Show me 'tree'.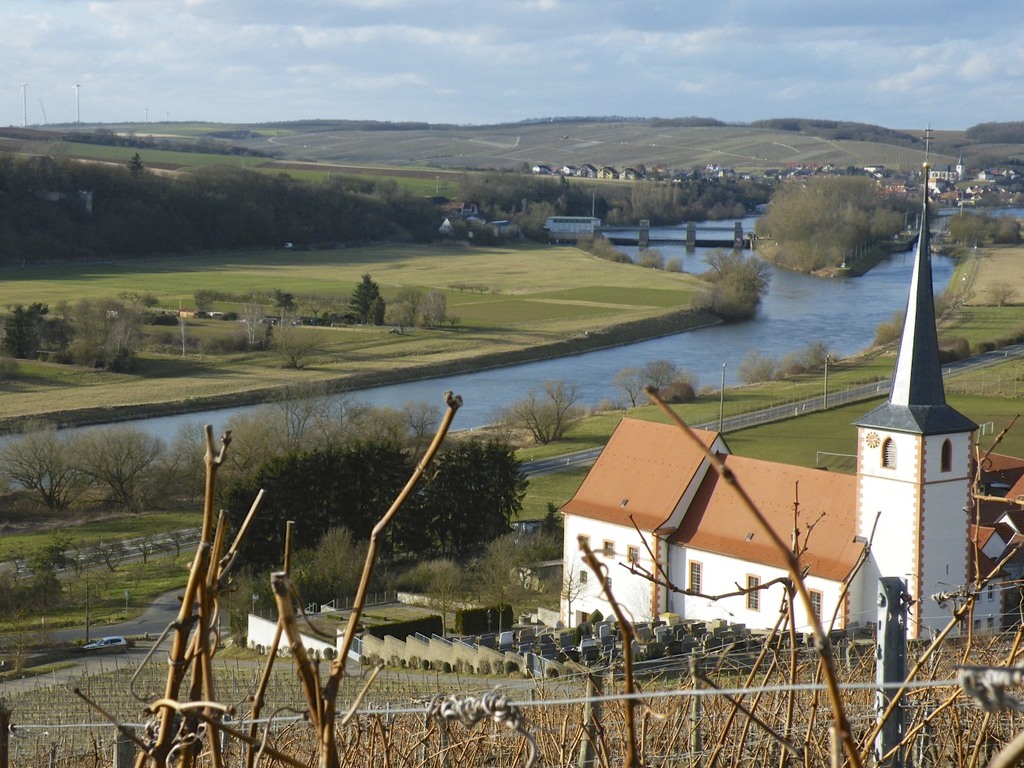
'tree' is here: 872,302,932,348.
